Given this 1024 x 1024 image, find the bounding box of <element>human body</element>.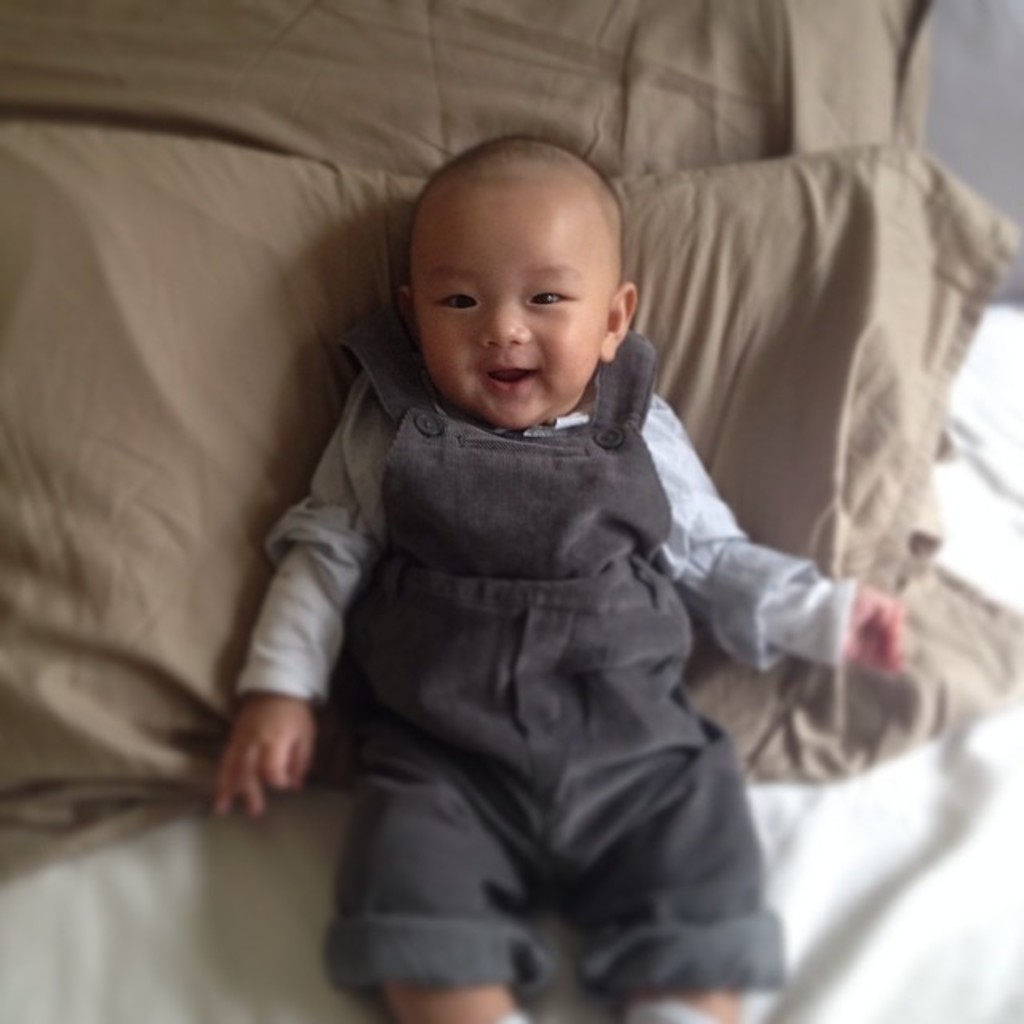
<box>144,16,896,1023</box>.
